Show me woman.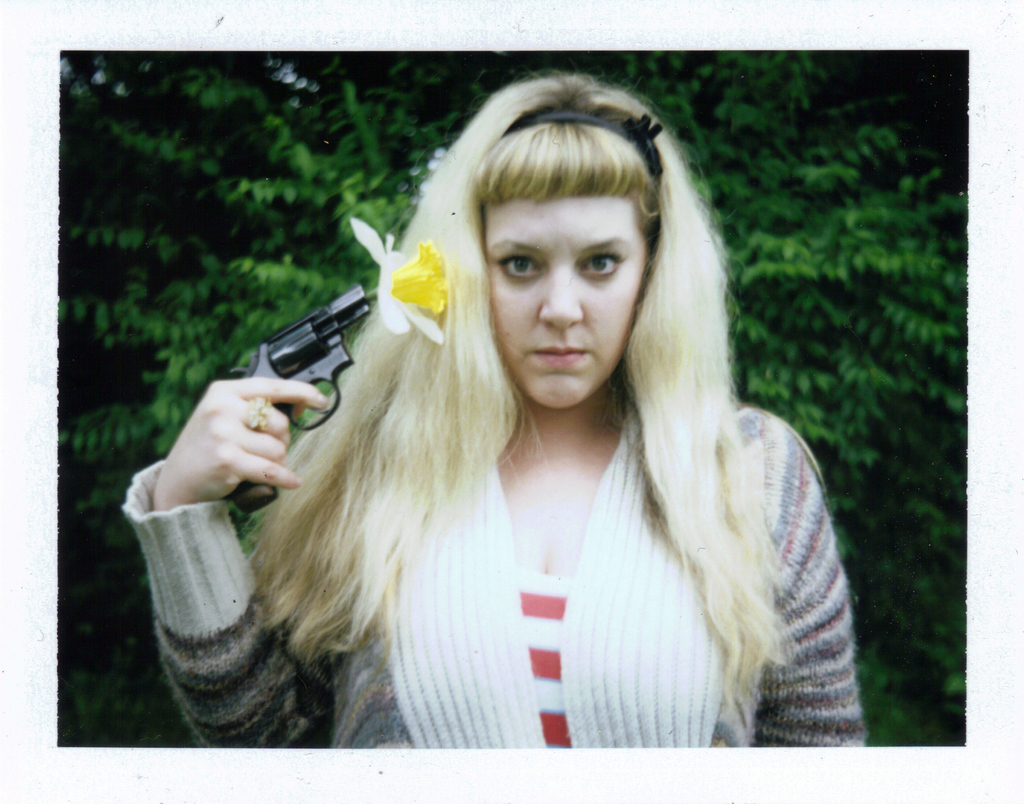
woman is here: detection(123, 63, 866, 753).
